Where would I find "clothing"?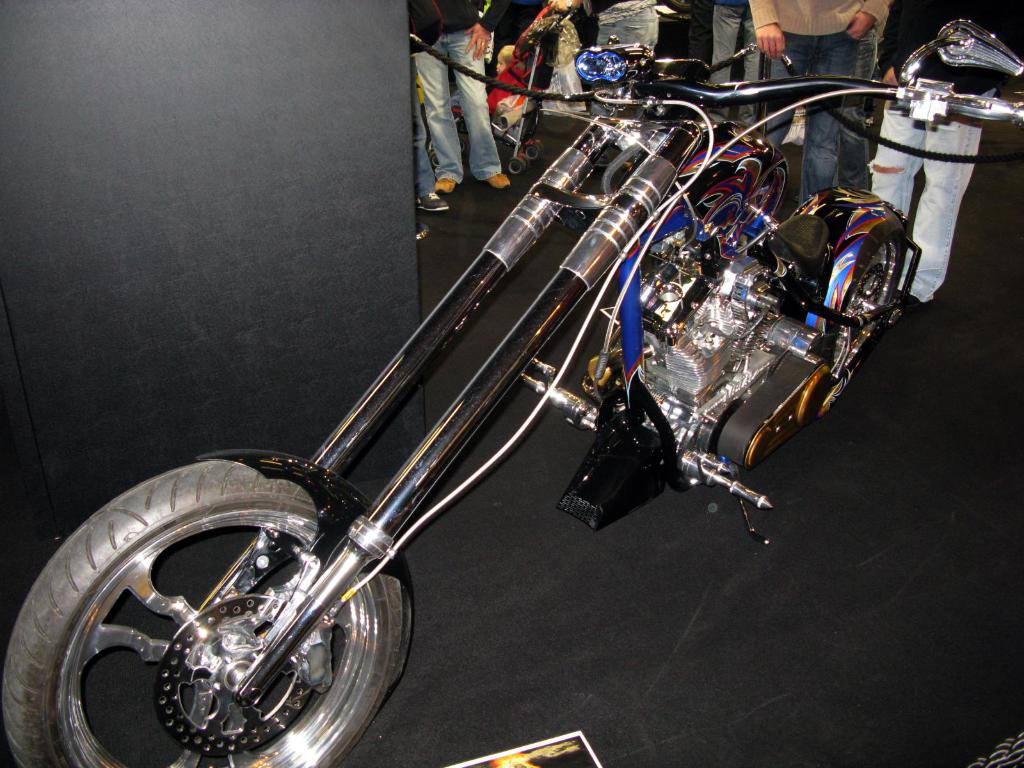
At (415, 0, 511, 188).
